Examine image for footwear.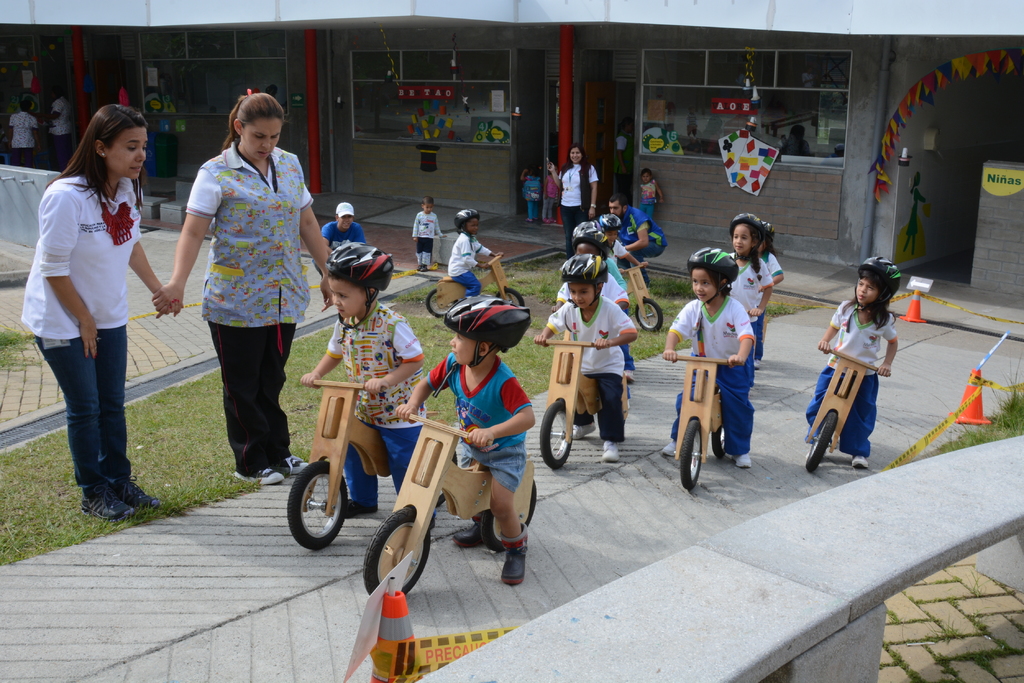
Examination result: <region>70, 456, 134, 524</region>.
